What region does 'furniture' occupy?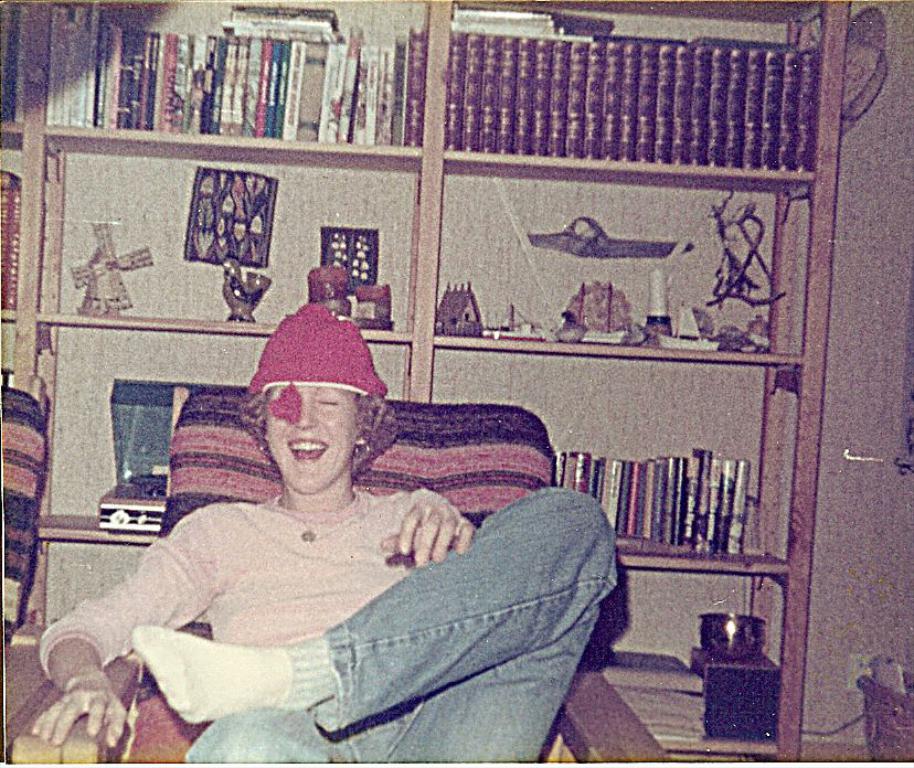
x1=1 y1=374 x2=50 y2=754.
